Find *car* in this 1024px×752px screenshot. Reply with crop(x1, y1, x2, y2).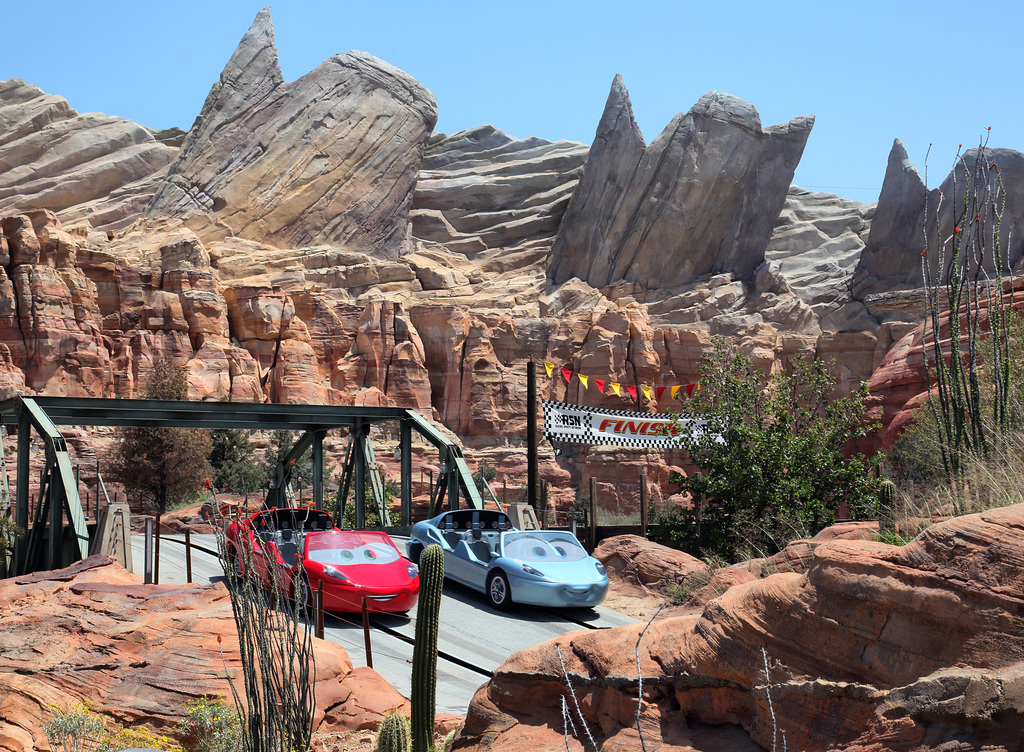
crop(221, 507, 420, 617).
